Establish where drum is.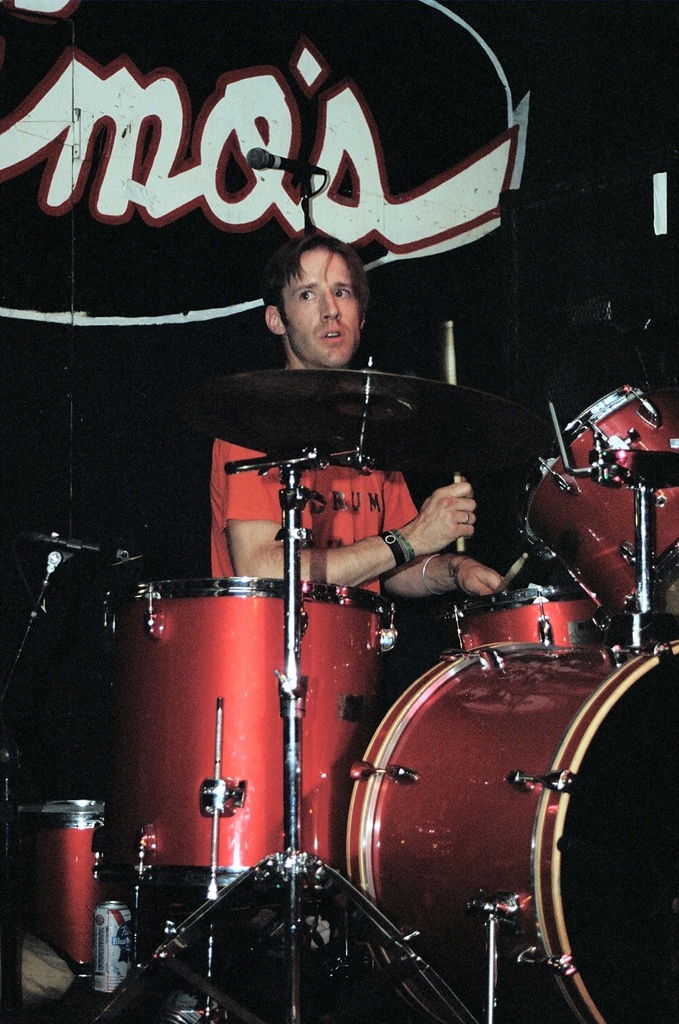
Established at 10/795/110/980.
